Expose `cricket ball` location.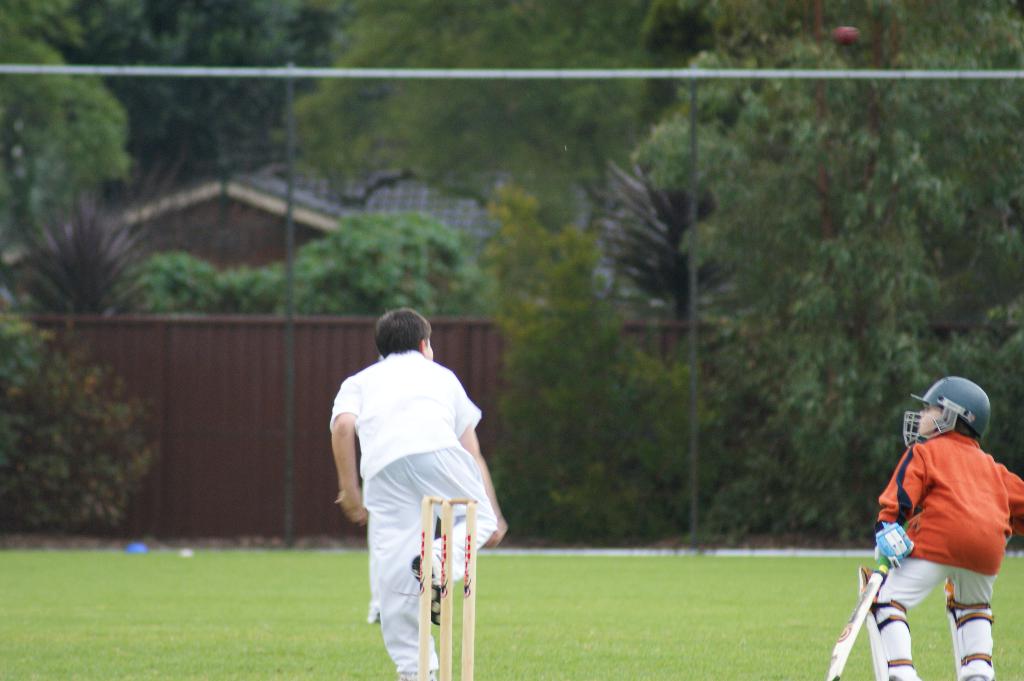
Exposed at left=829, top=23, right=862, bottom=48.
